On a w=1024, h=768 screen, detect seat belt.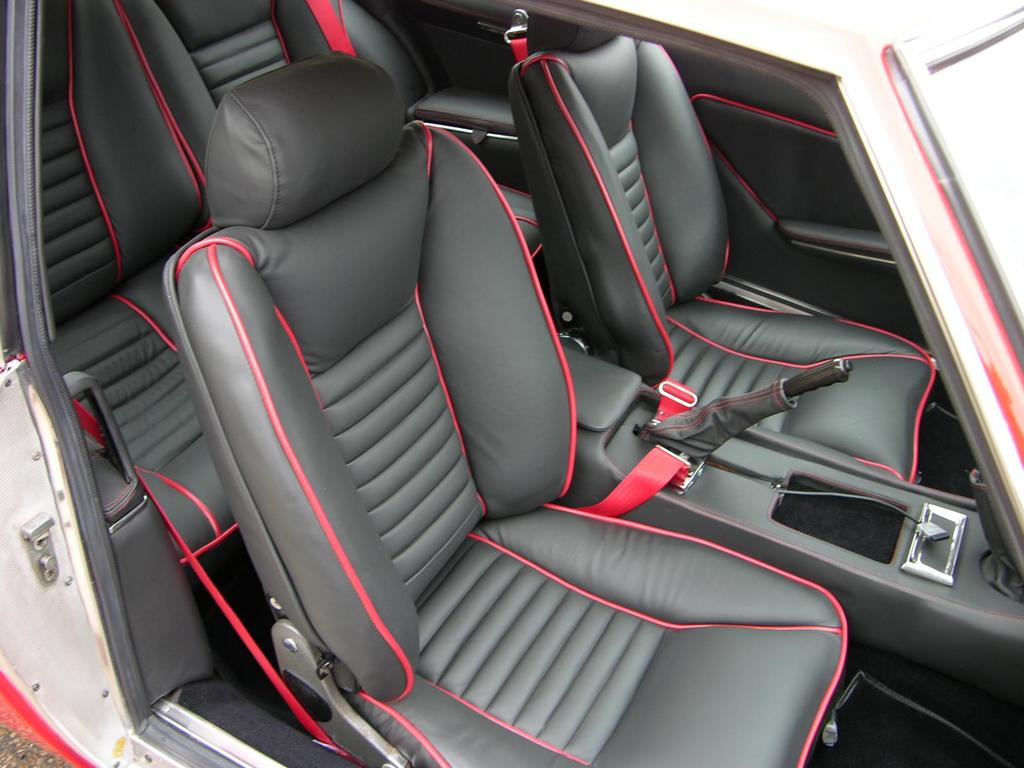
[68, 398, 362, 765].
